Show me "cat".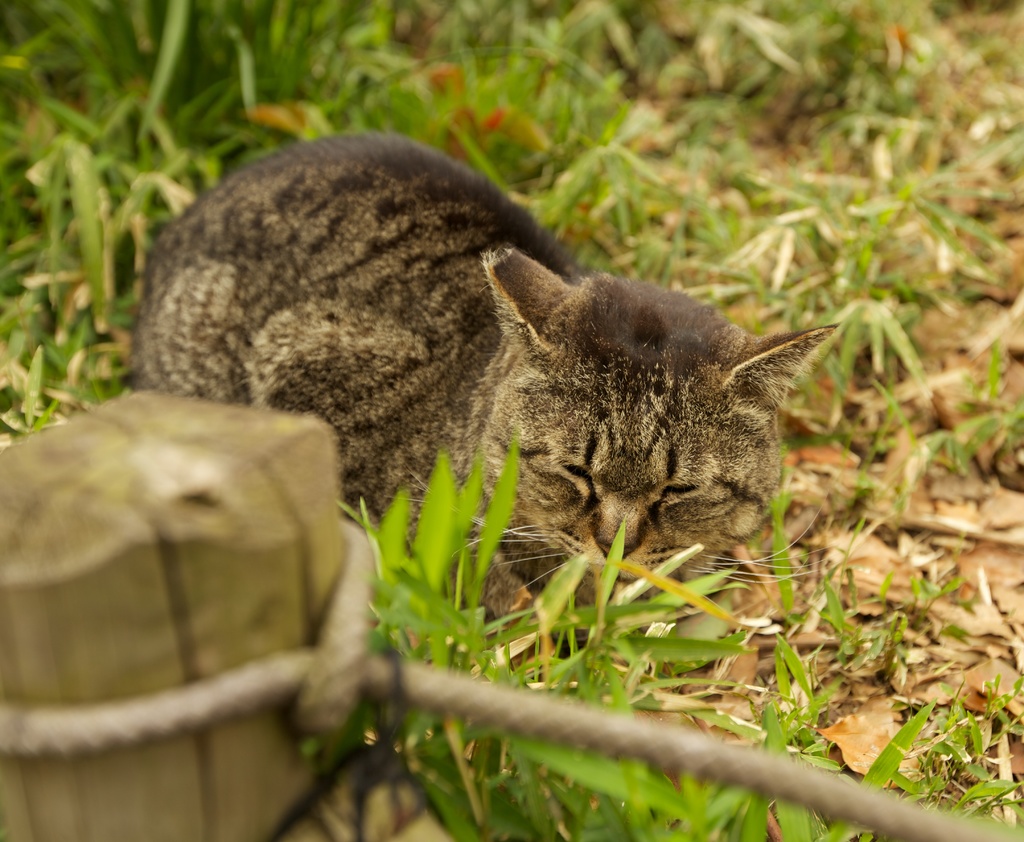
"cat" is here: [111,125,822,640].
